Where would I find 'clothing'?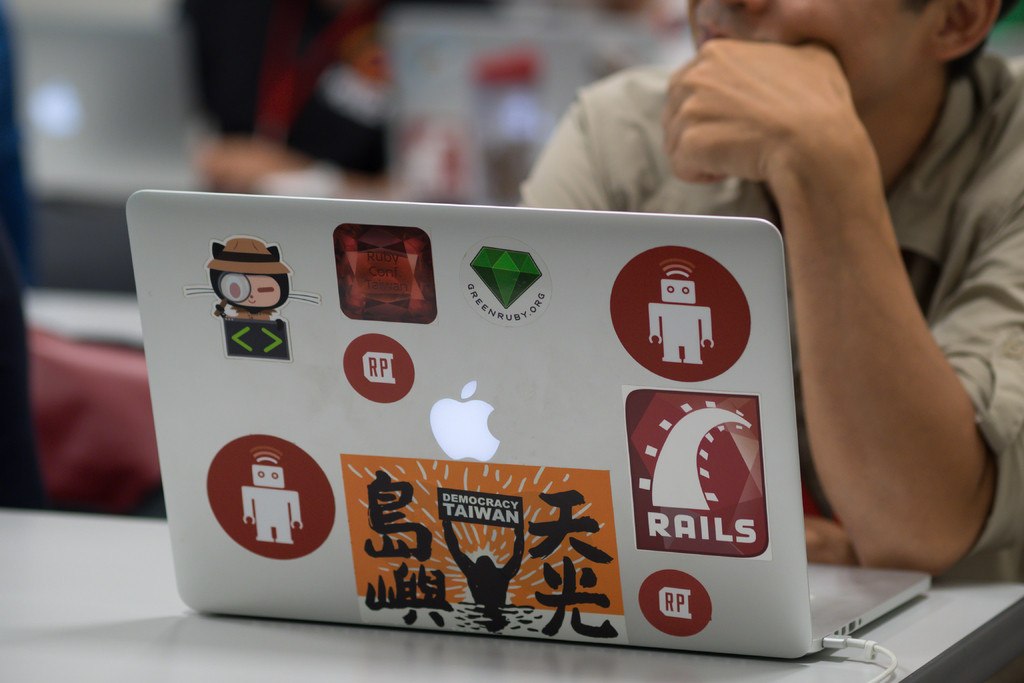
At locate(515, 50, 1023, 568).
